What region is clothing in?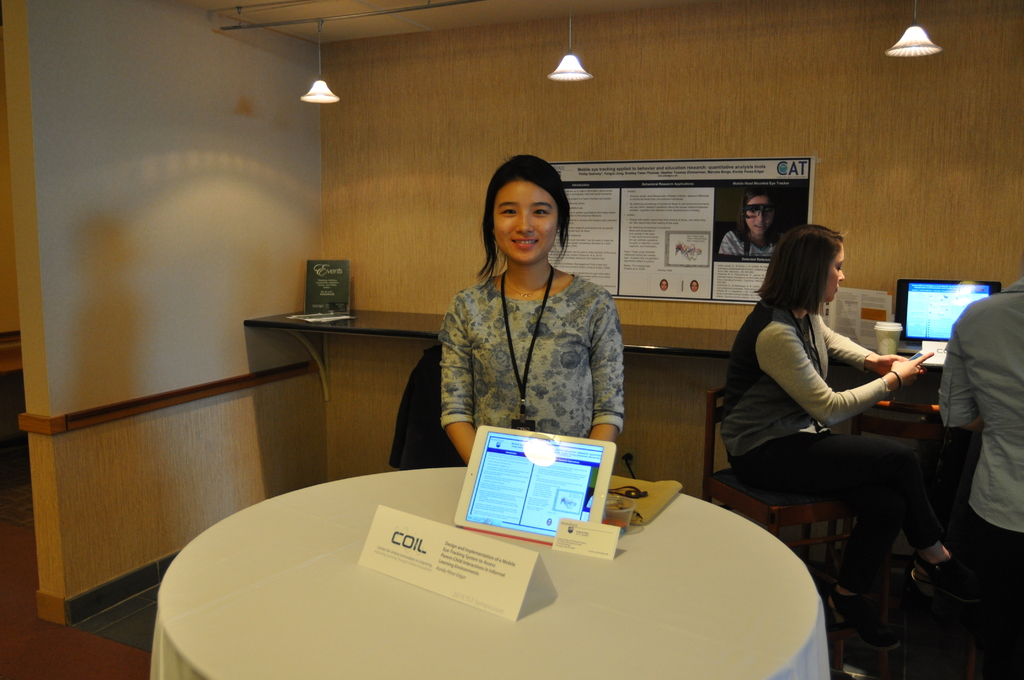
region(944, 281, 1023, 679).
